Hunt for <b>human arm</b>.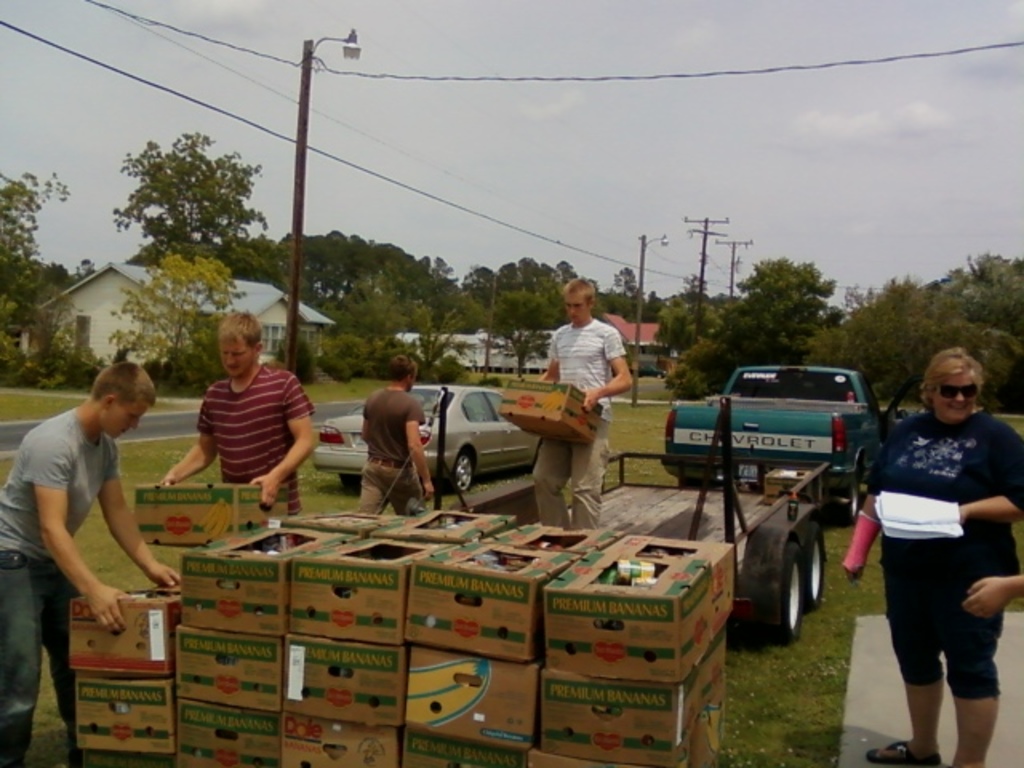
Hunted down at <bbox>406, 413, 437, 494</bbox>.
